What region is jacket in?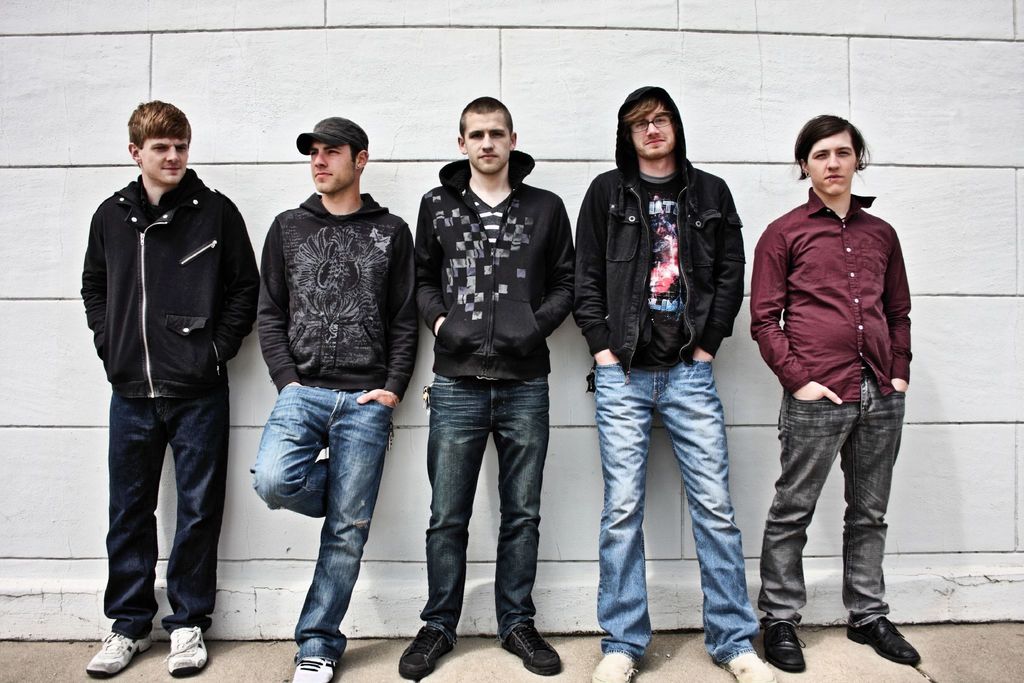
[left=81, top=175, right=259, bottom=398].
